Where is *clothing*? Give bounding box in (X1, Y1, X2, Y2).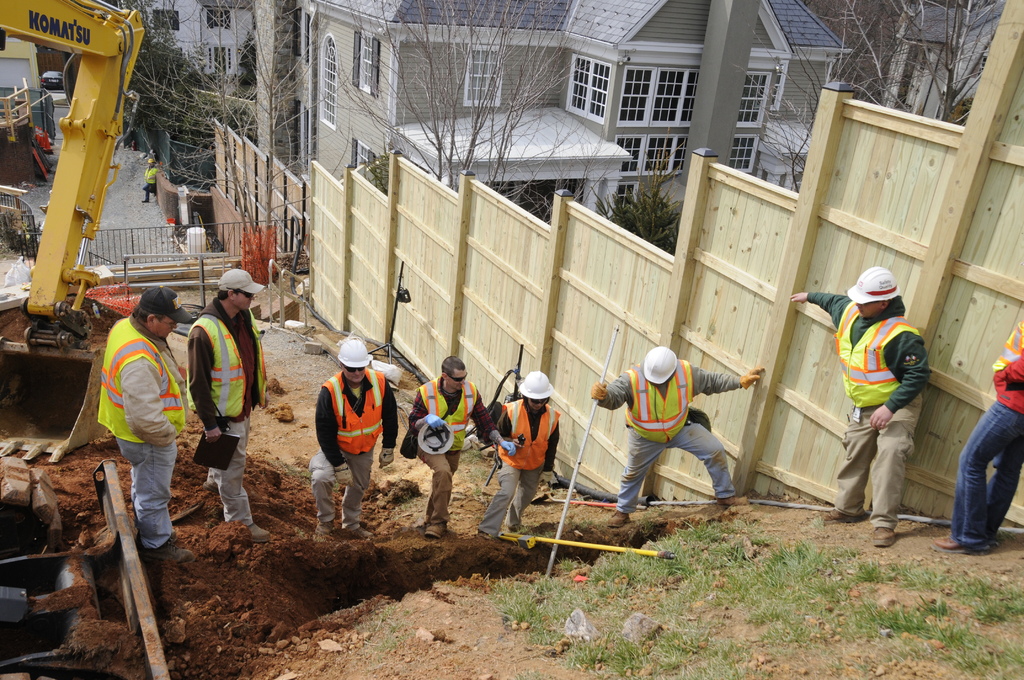
(595, 362, 748, 515).
